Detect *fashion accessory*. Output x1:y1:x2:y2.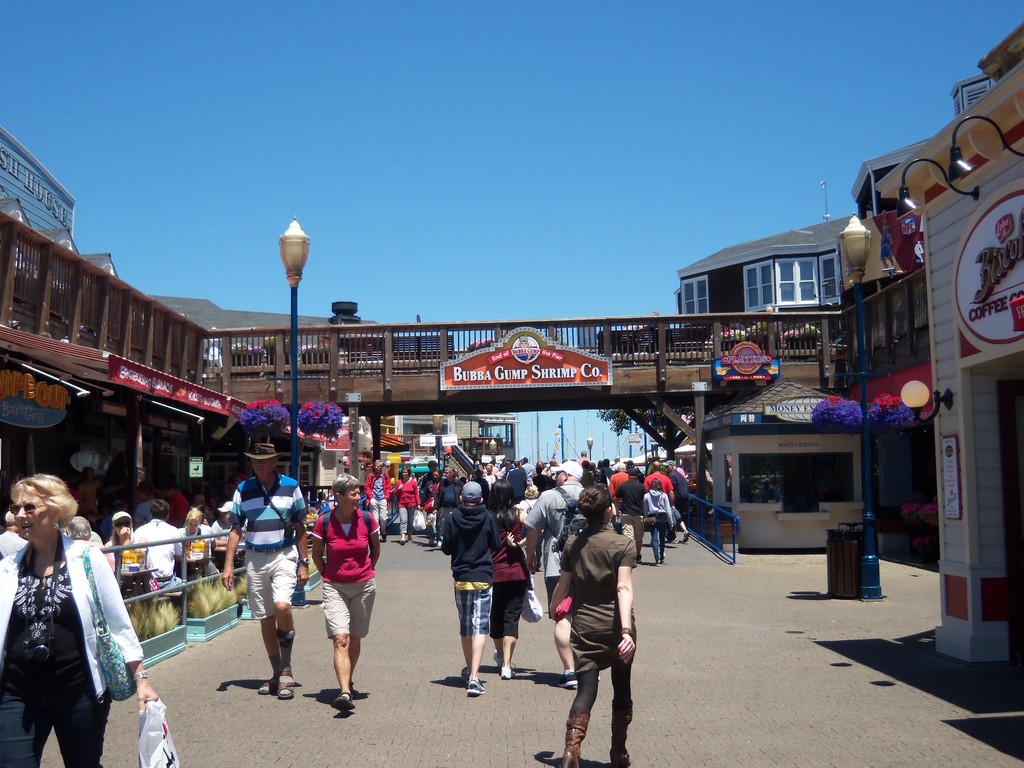
460:481:484:502.
